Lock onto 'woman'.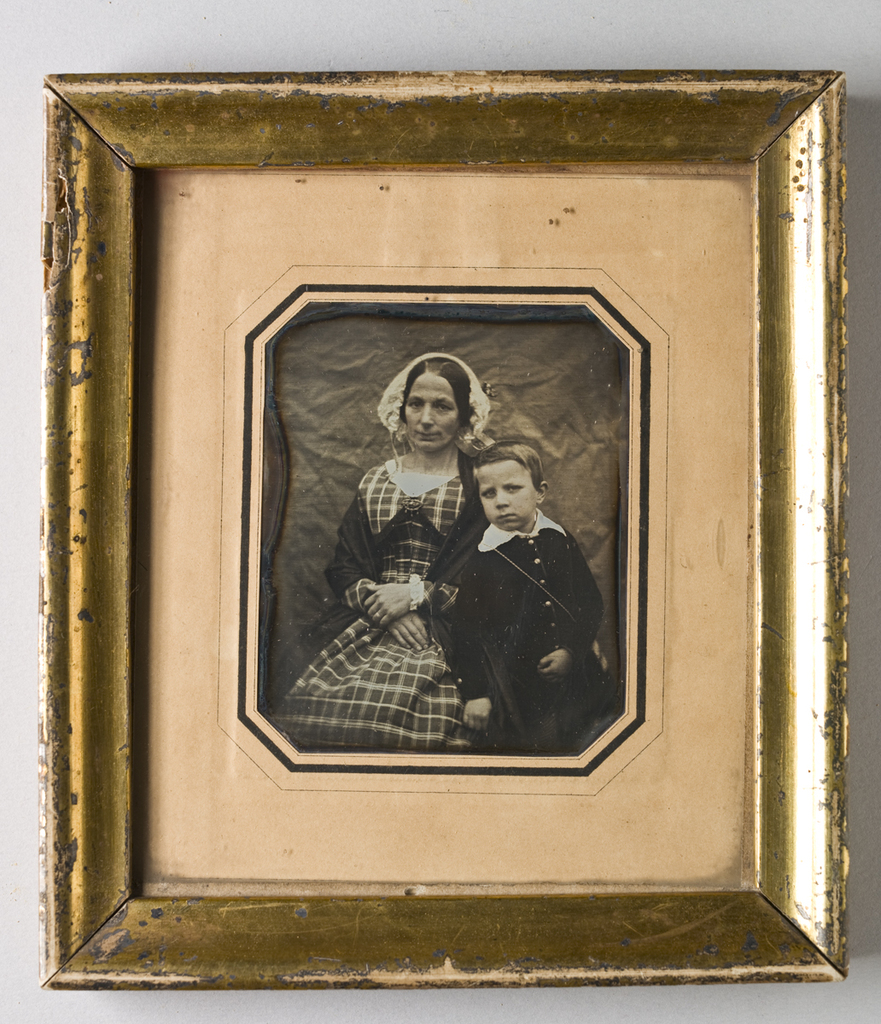
Locked: Rect(260, 353, 501, 765).
